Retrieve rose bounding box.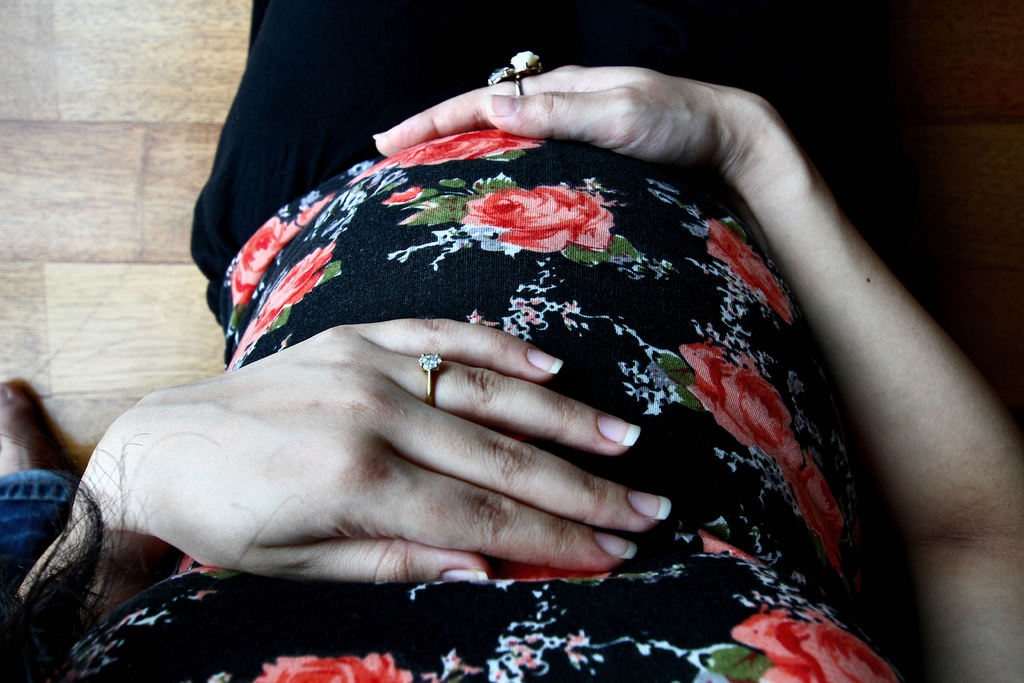
Bounding box: left=299, top=190, right=330, bottom=227.
